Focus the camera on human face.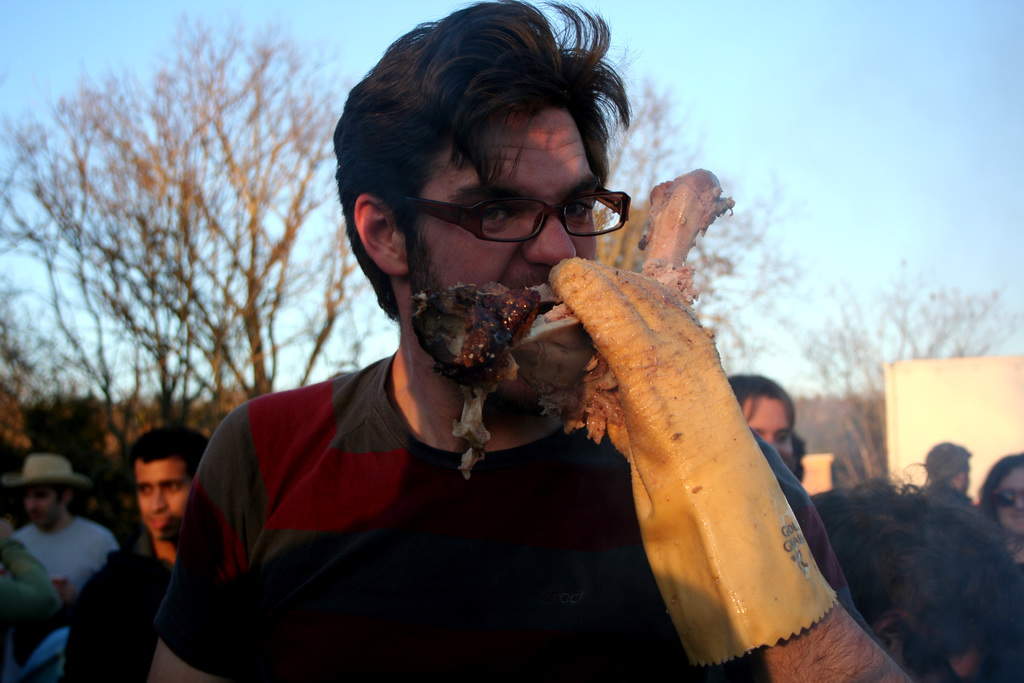
Focus region: (748,397,795,461).
